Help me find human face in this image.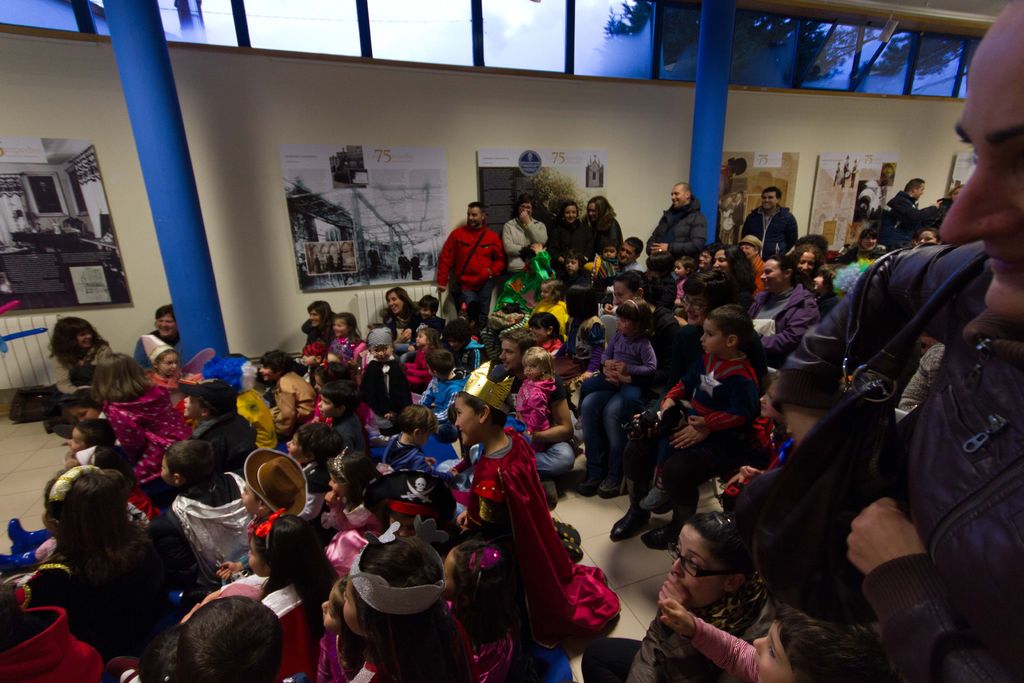
Found it: (257, 360, 271, 383).
